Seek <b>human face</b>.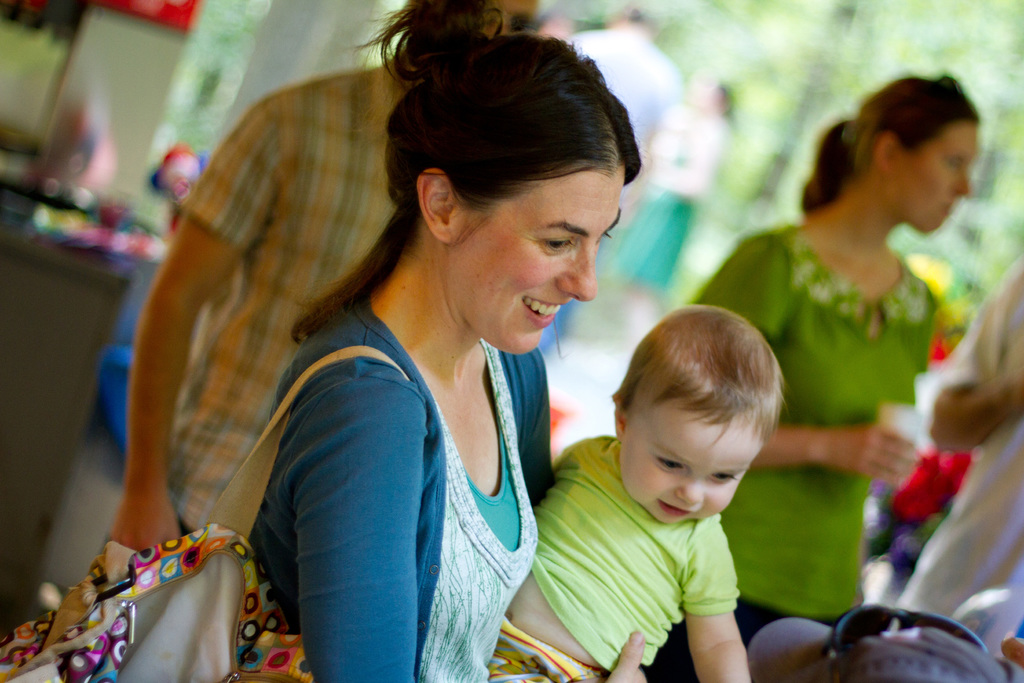
<bbox>482, 0, 540, 42</bbox>.
